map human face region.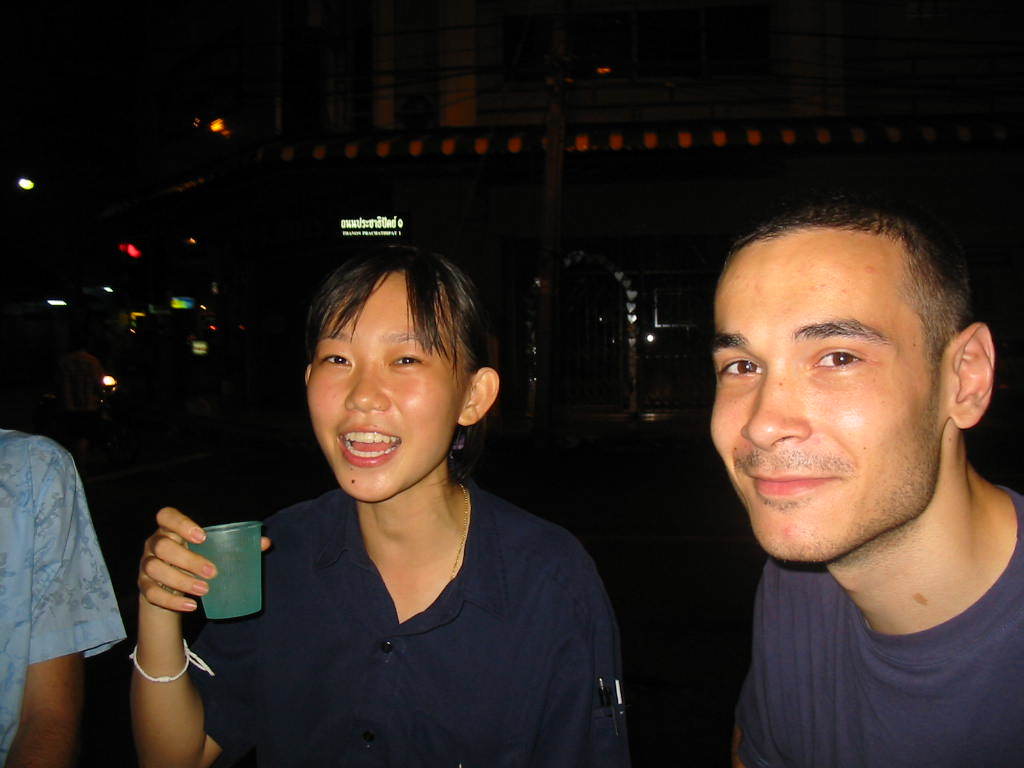
Mapped to (left=707, top=232, right=949, bottom=560).
